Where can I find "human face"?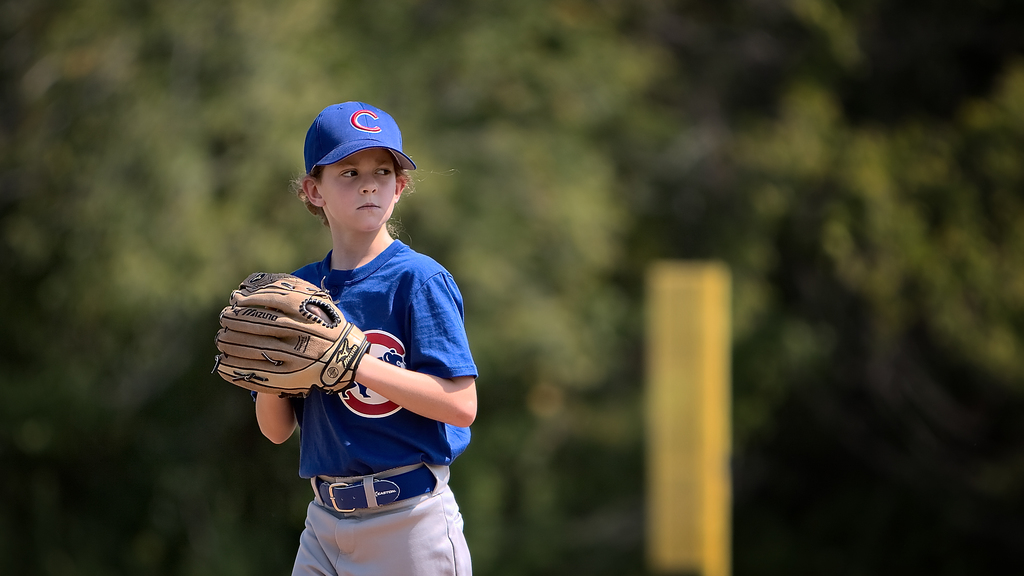
You can find it at [319, 144, 399, 233].
